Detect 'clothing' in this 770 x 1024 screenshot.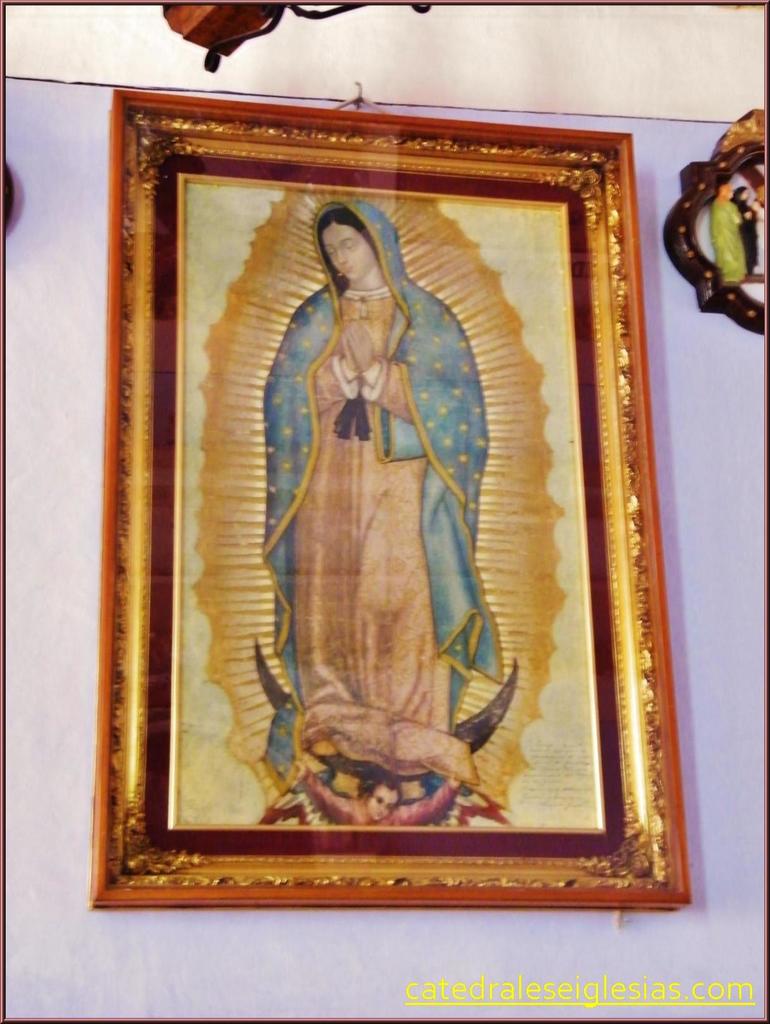
Detection: select_region(255, 201, 504, 732).
